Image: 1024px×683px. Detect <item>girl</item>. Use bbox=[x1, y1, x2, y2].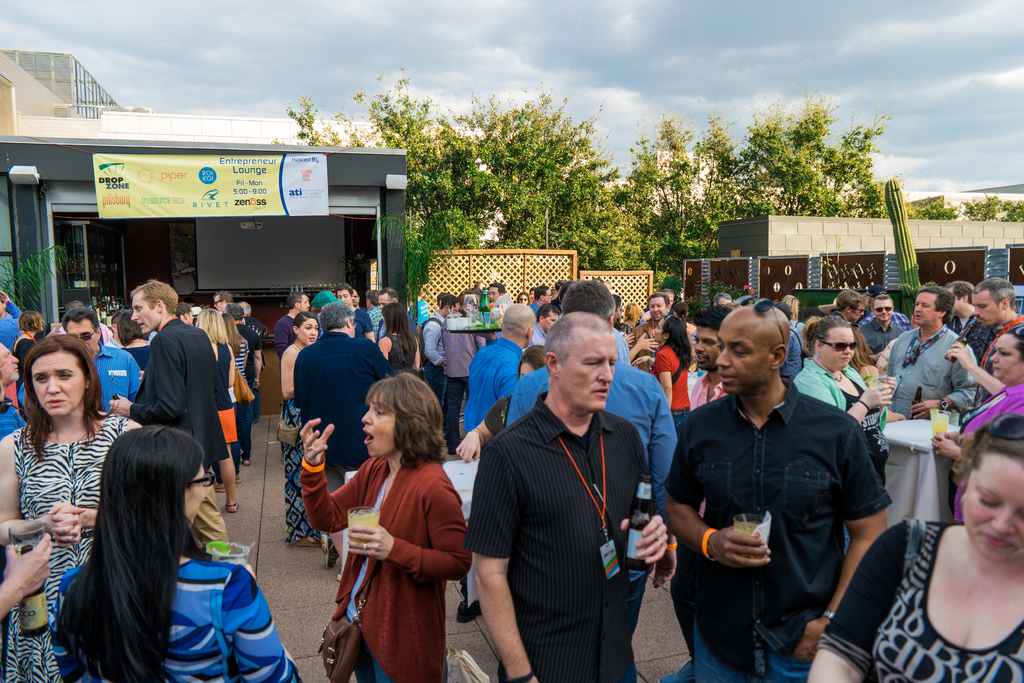
bbox=[513, 292, 530, 304].
